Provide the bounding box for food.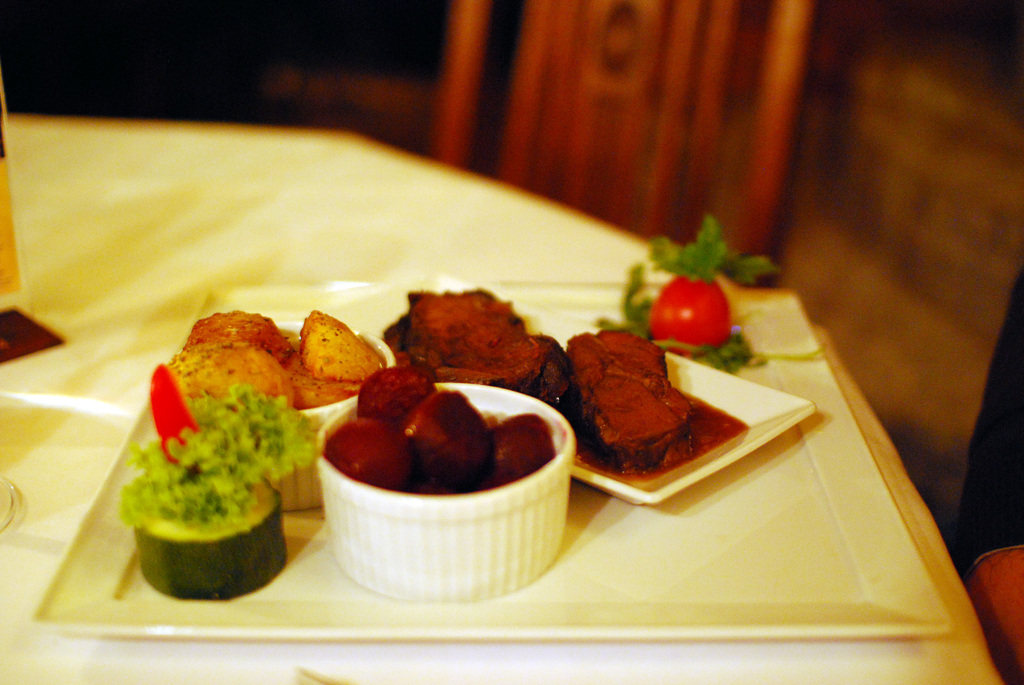
l=561, t=322, r=755, b=477.
